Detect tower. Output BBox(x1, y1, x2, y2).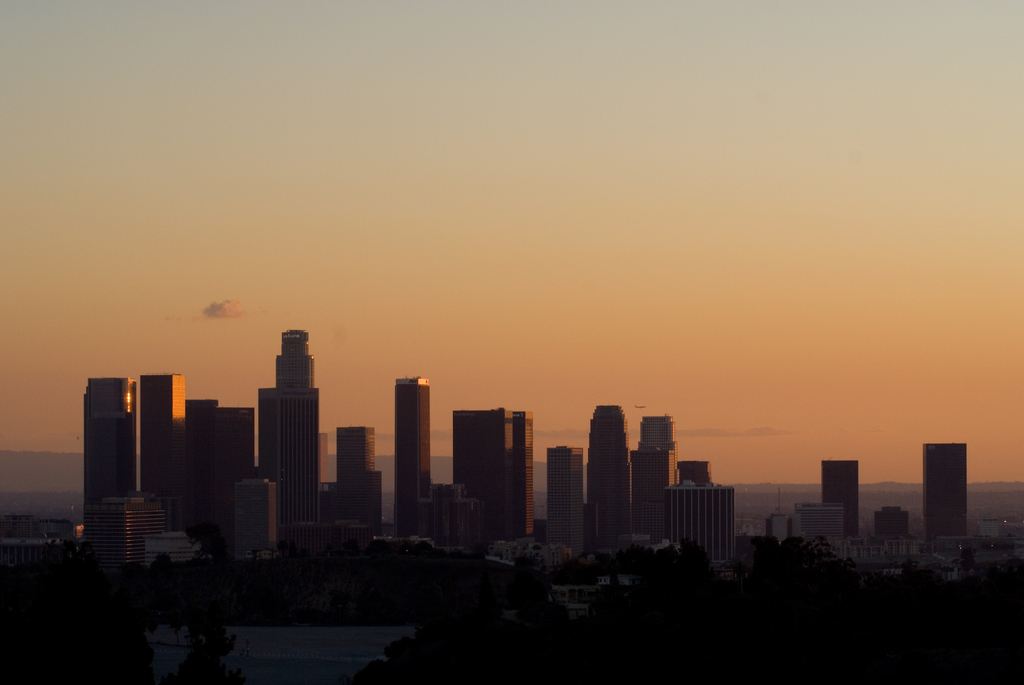
BBox(389, 373, 428, 538).
